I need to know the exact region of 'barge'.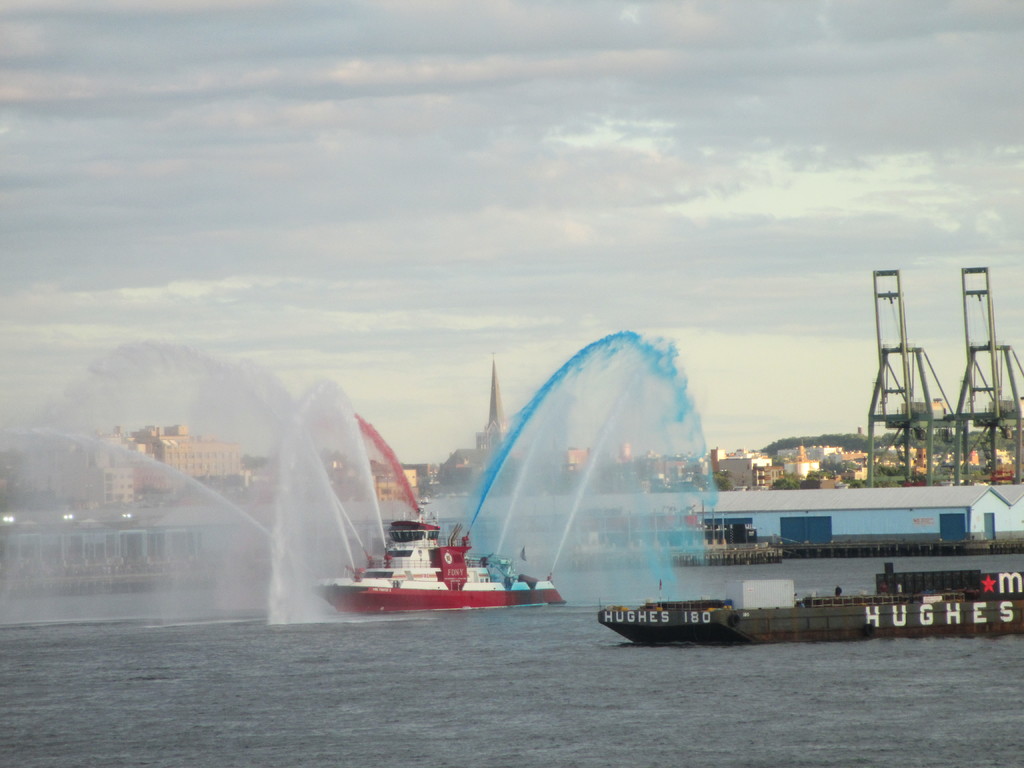
Region: <region>312, 512, 567, 615</region>.
